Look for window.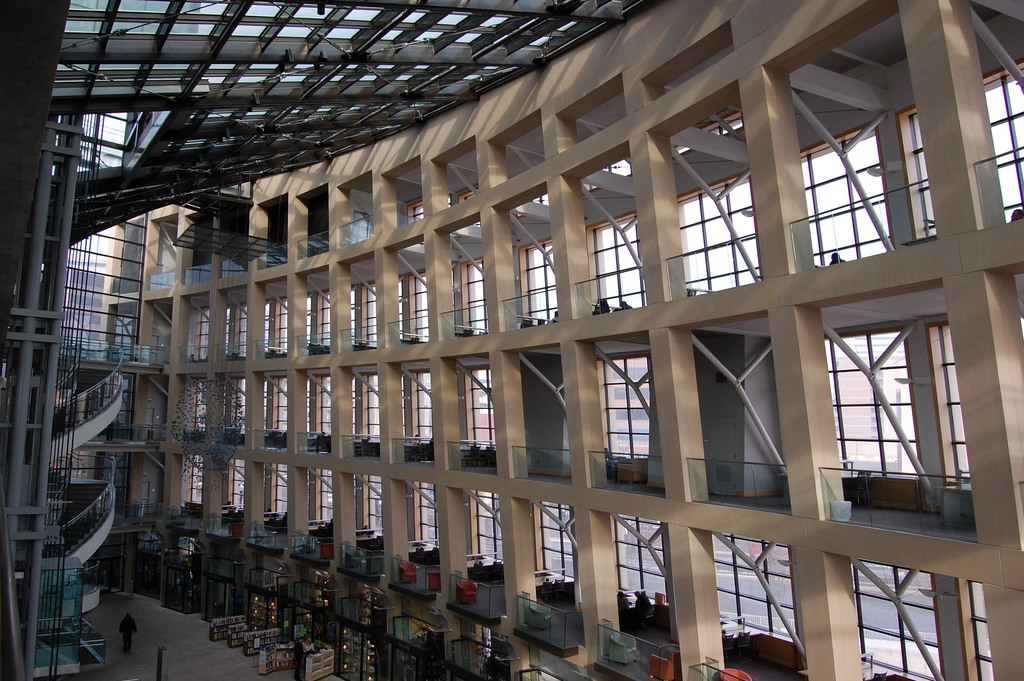
Found: 673/169/764/297.
